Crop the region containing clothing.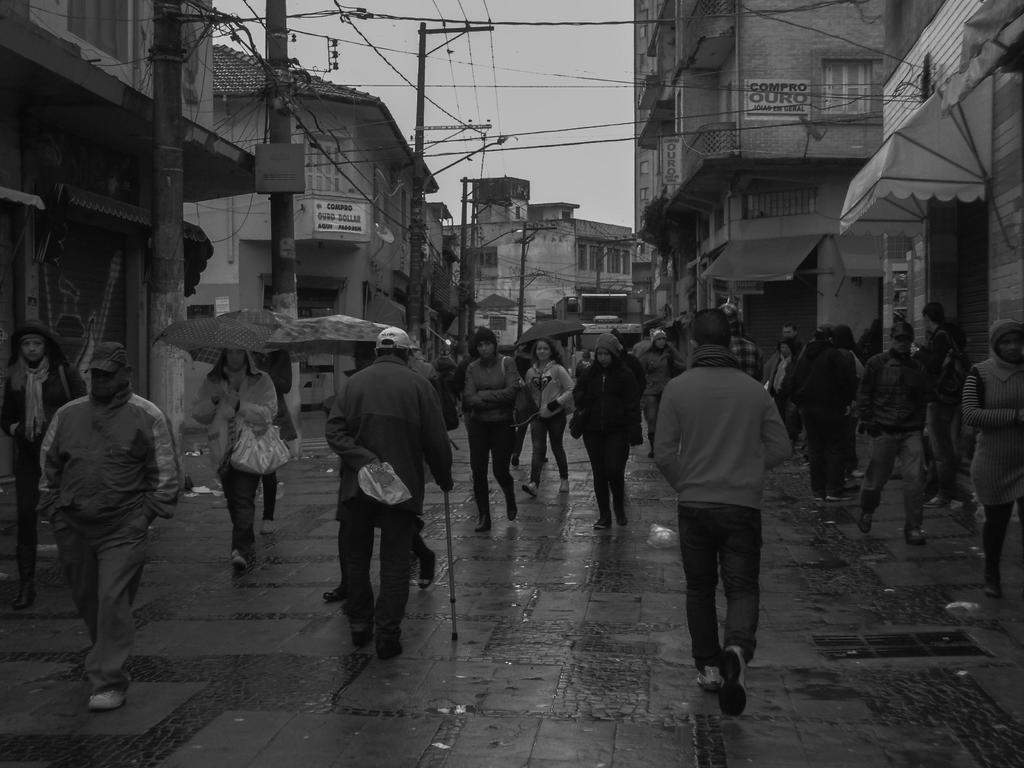
Crop region: crop(463, 360, 523, 516).
